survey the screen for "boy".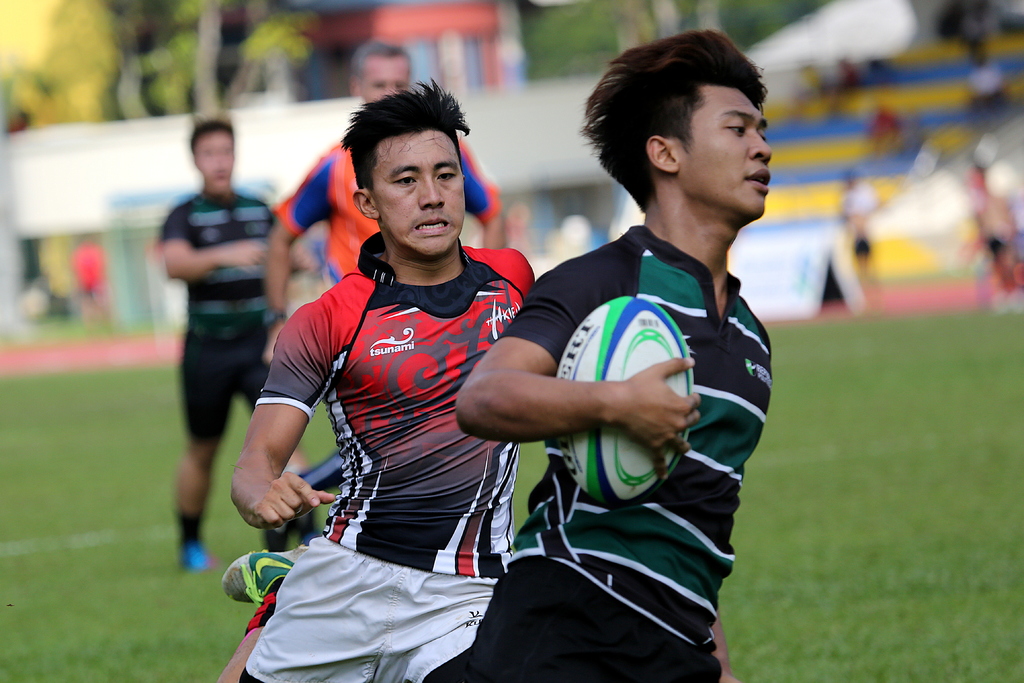
Survey found: x1=449, y1=26, x2=776, y2=682.
